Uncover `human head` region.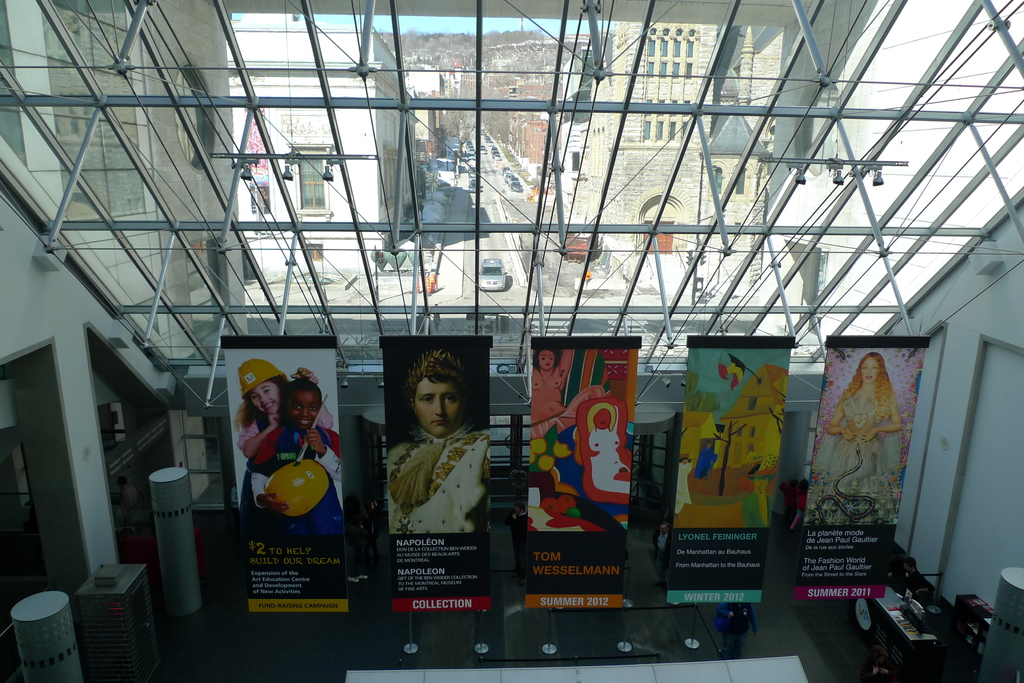
Uncovered: region(536, 352, 556, 371).
